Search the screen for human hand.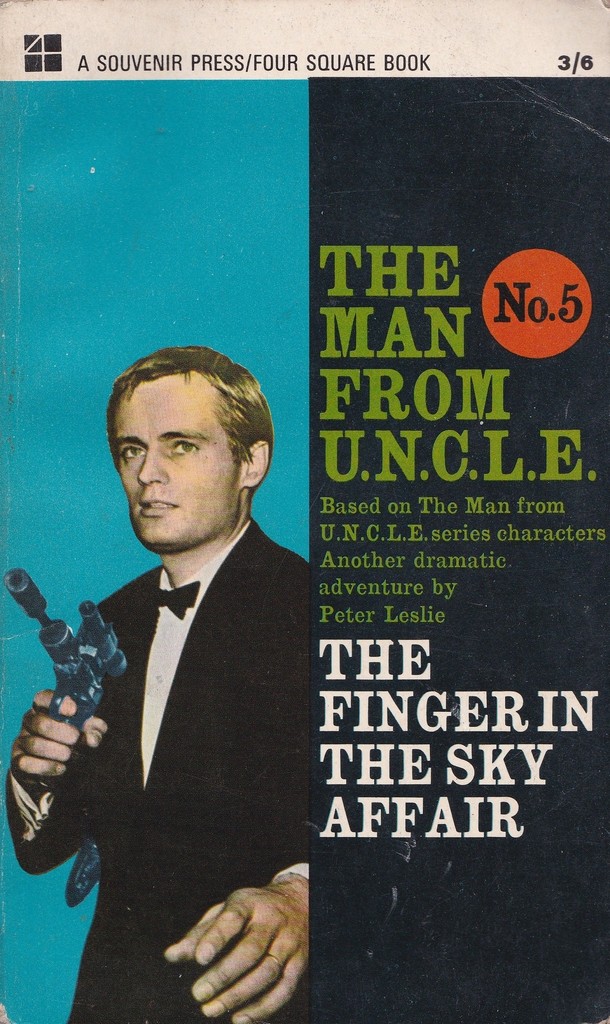
Found at (166,888,315,1016).
